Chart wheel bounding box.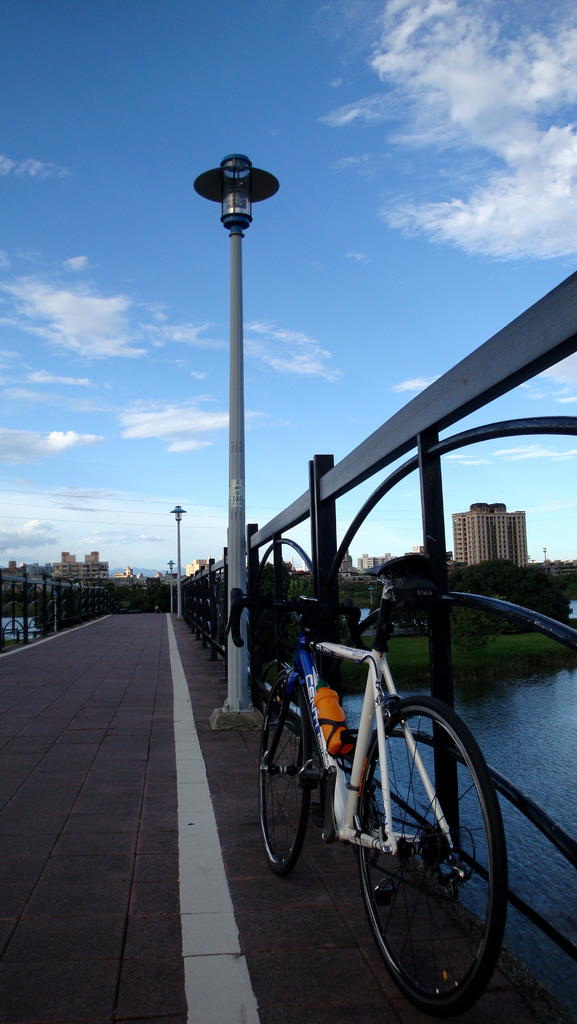
Charted: box(248, 659, 318, 874).
